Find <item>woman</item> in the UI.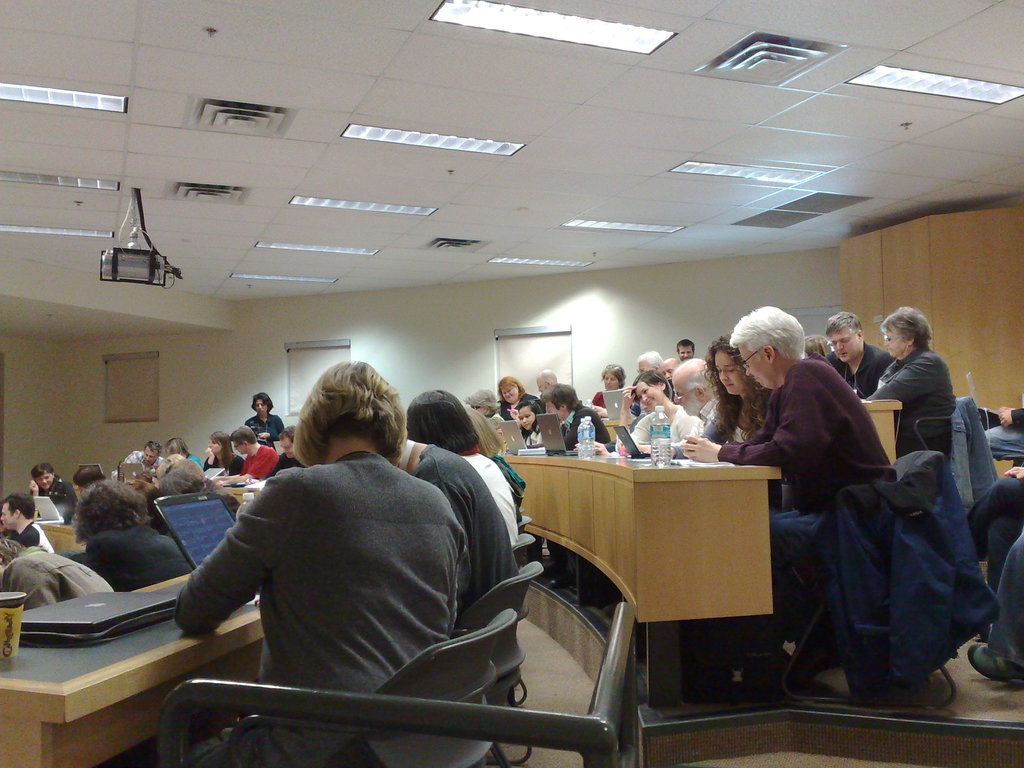
UI element at [170, 356, 463, 767].
